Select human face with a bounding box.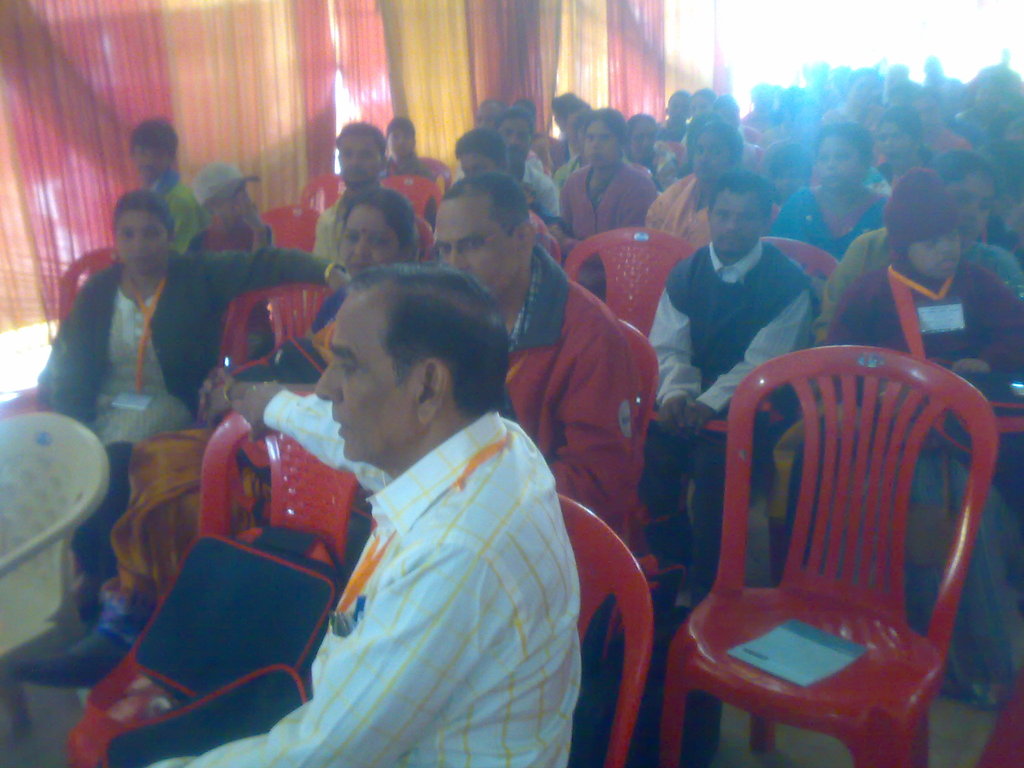
BBox(310, 292, 417, 463).
